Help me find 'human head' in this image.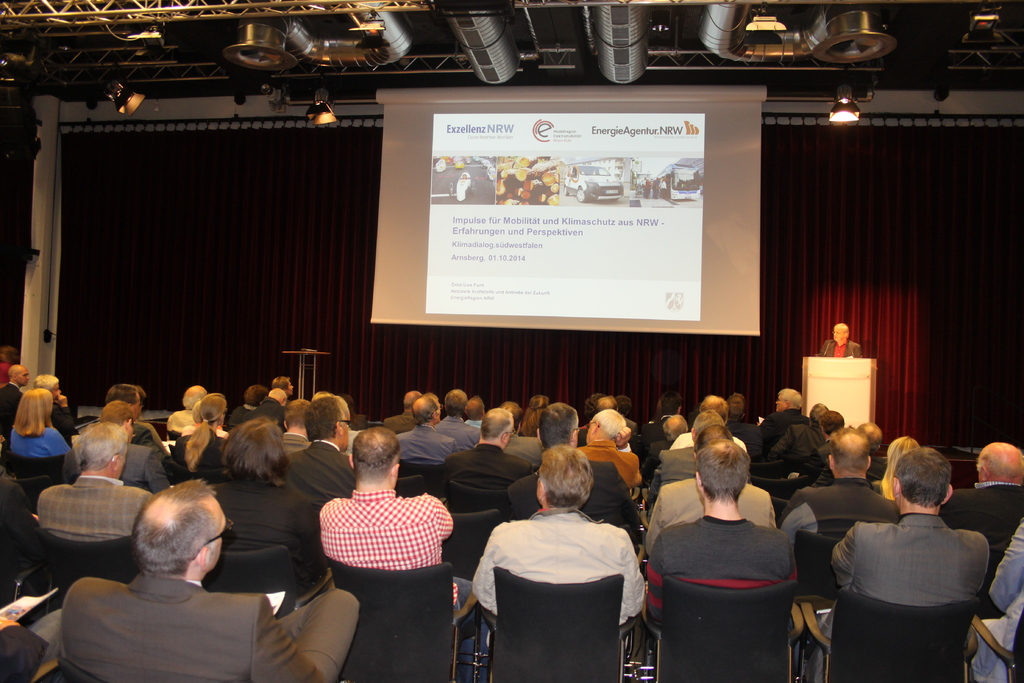
Found it: {"x1": 72, "y1": 420, "x2": 131, "y2": 477}.
